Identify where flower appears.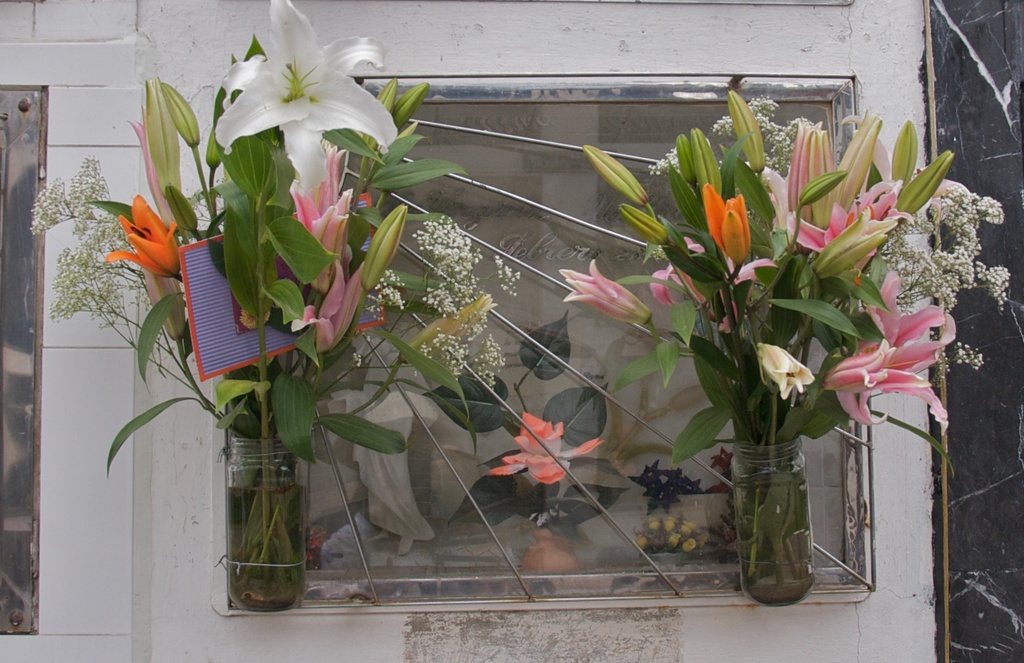
Appears at l=563, t=256, r=660, b=327.
